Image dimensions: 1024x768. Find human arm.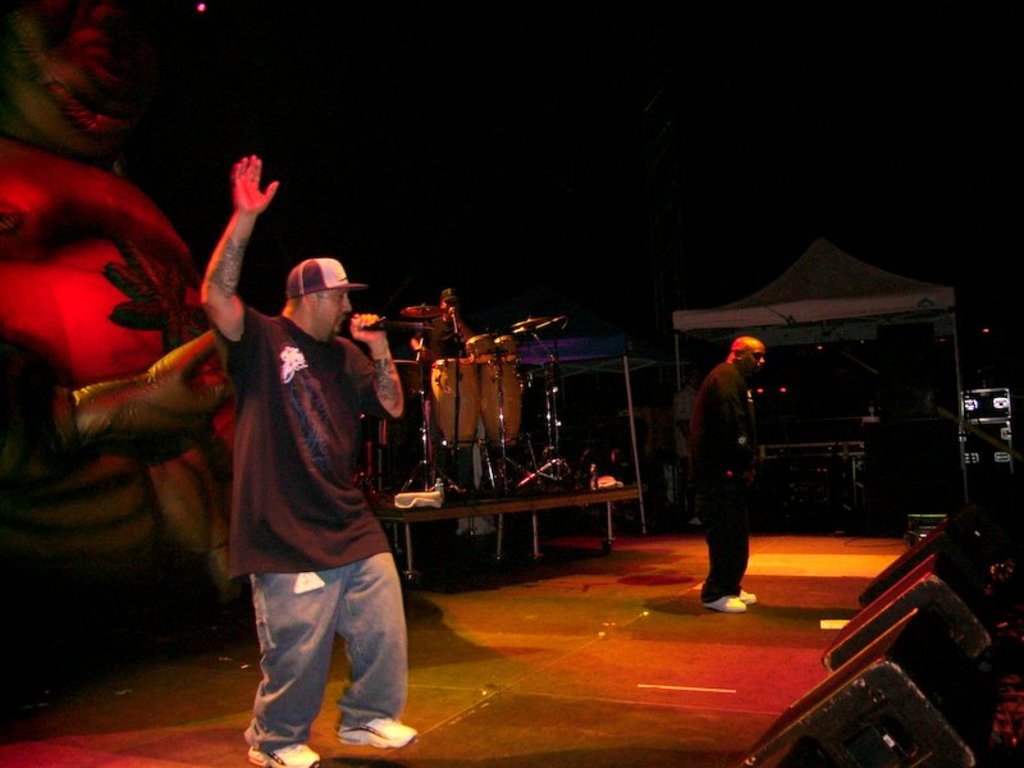
bbox=(343, 303, 410, 419).
